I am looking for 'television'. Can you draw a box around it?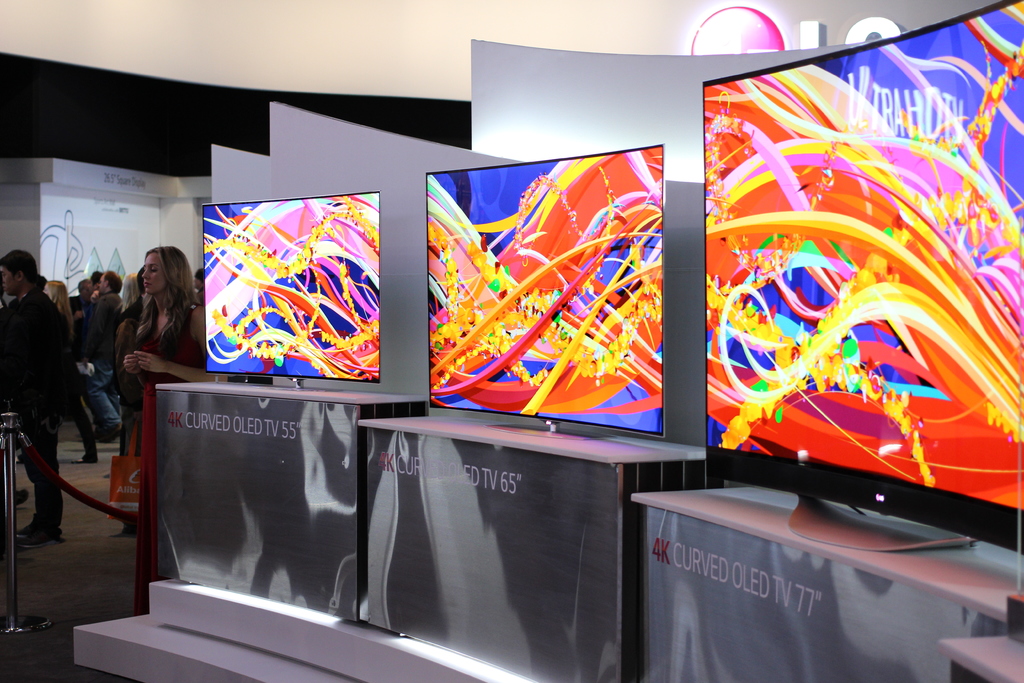
Sure, the bounding box is (426, 140, 669, 434).
